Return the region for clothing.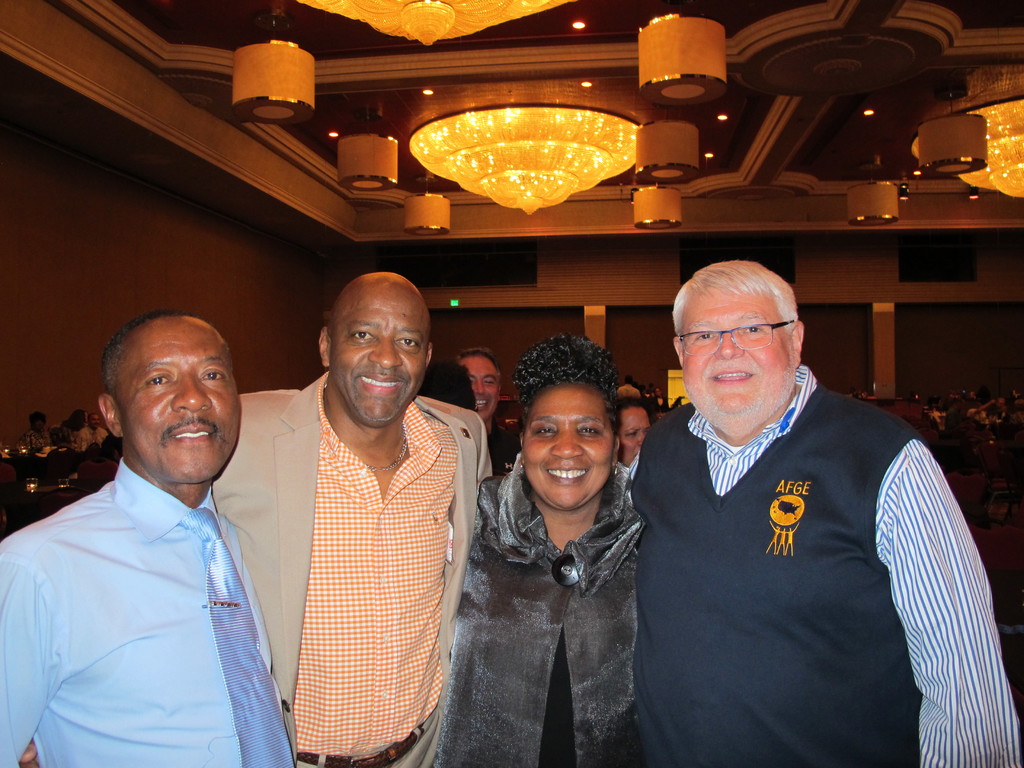
box=[636, 366, 1022, 763].
